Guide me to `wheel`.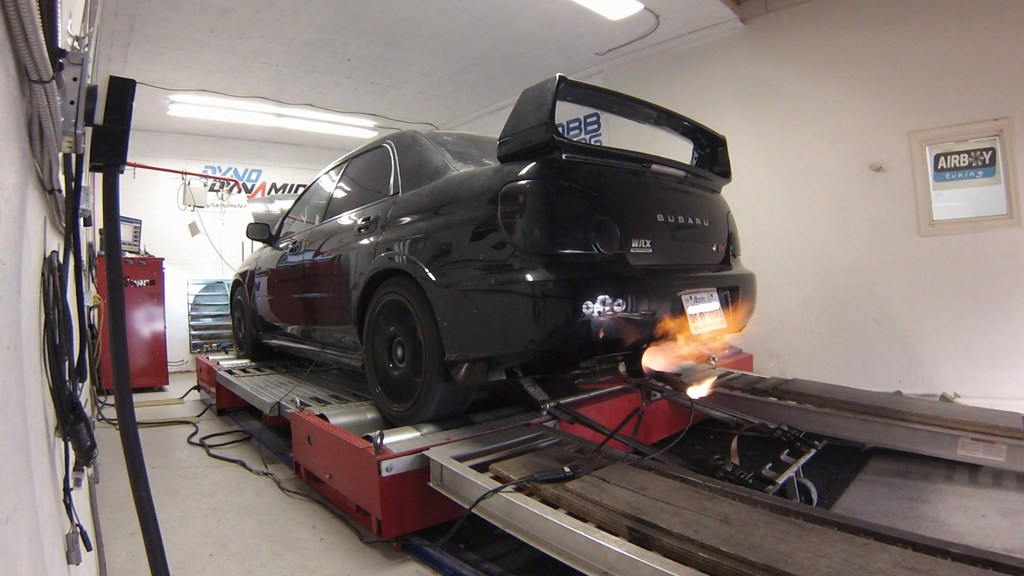
Guidance: rect(362, 280, 476, 422).
